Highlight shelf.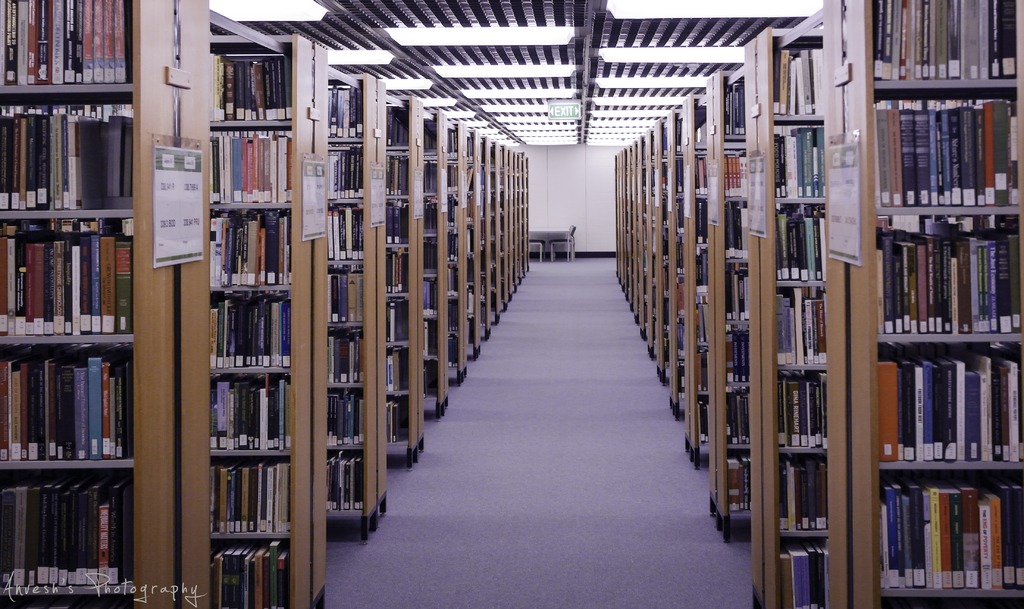
Highlighted region: <region>801, 0, 1023, 608</region>.
